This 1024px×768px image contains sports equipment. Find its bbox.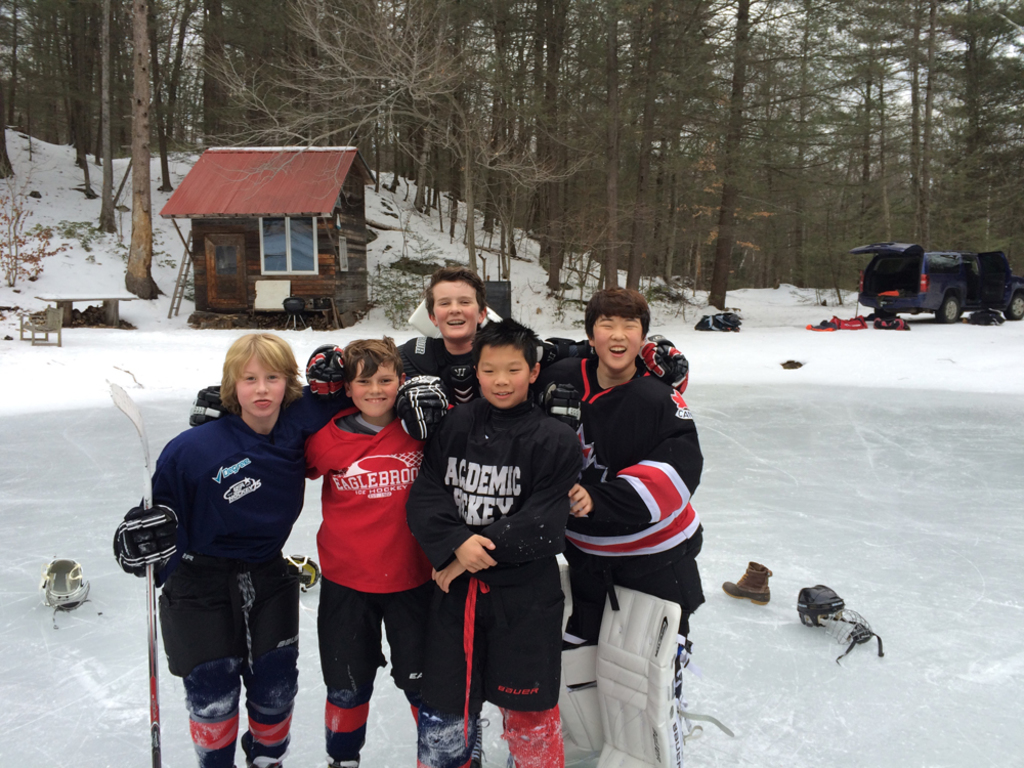
bbox=(42, 558, 89, 642).
